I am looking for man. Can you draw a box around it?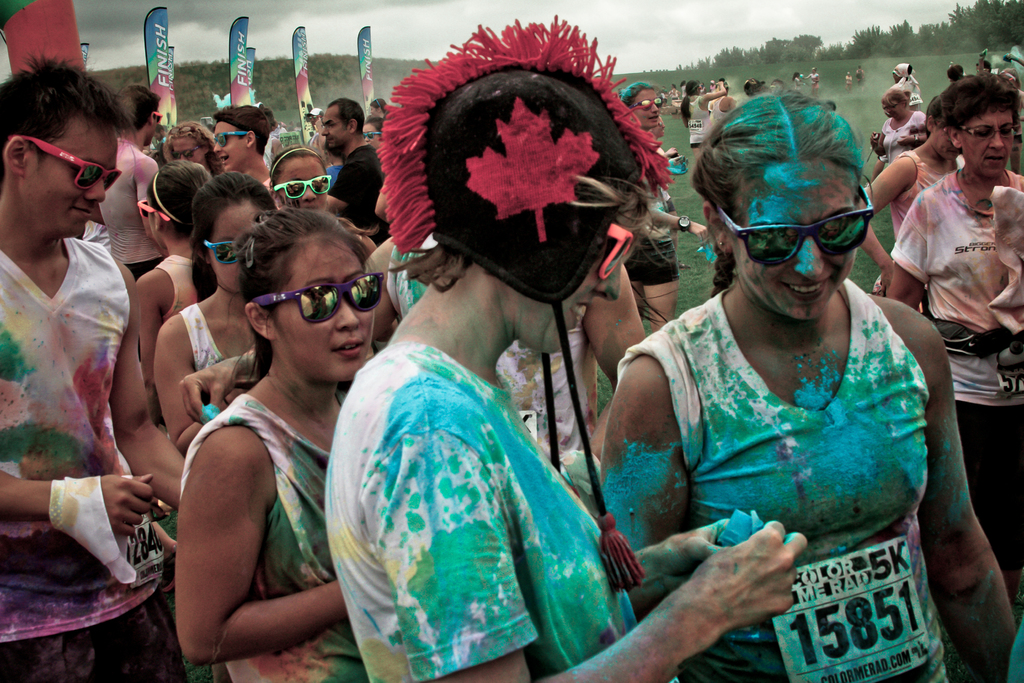
Sure, the bounding box is rect(92, 83, 163, 285).
